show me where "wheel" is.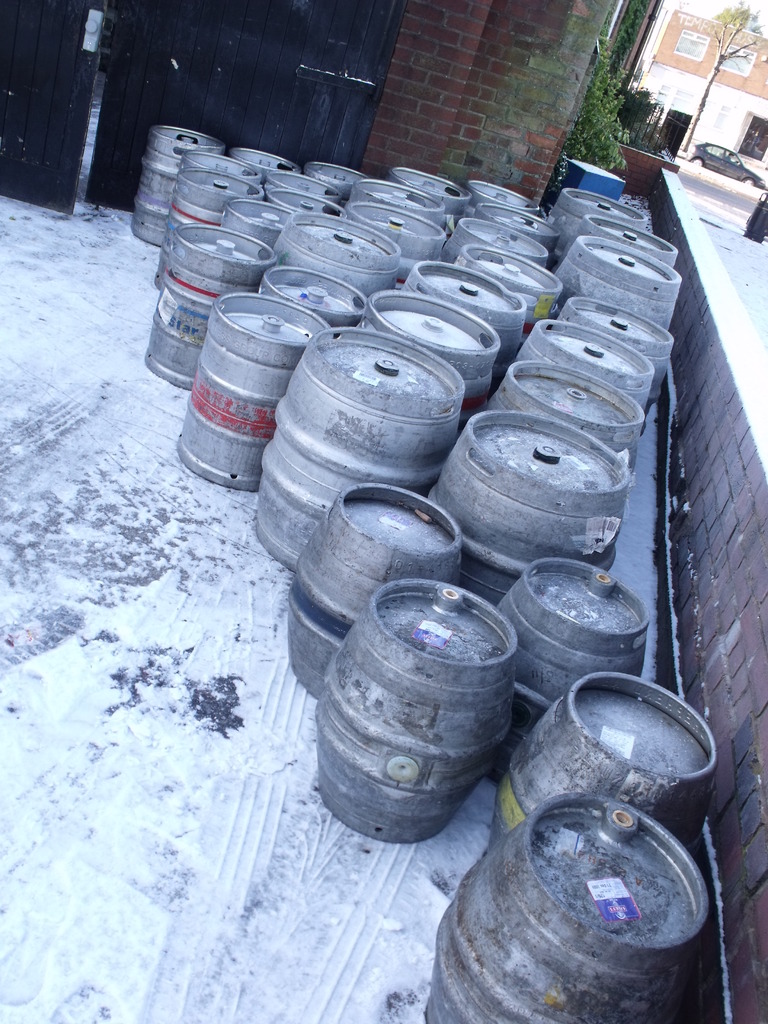
"wheel" is at (746, 179, 758, 188).
